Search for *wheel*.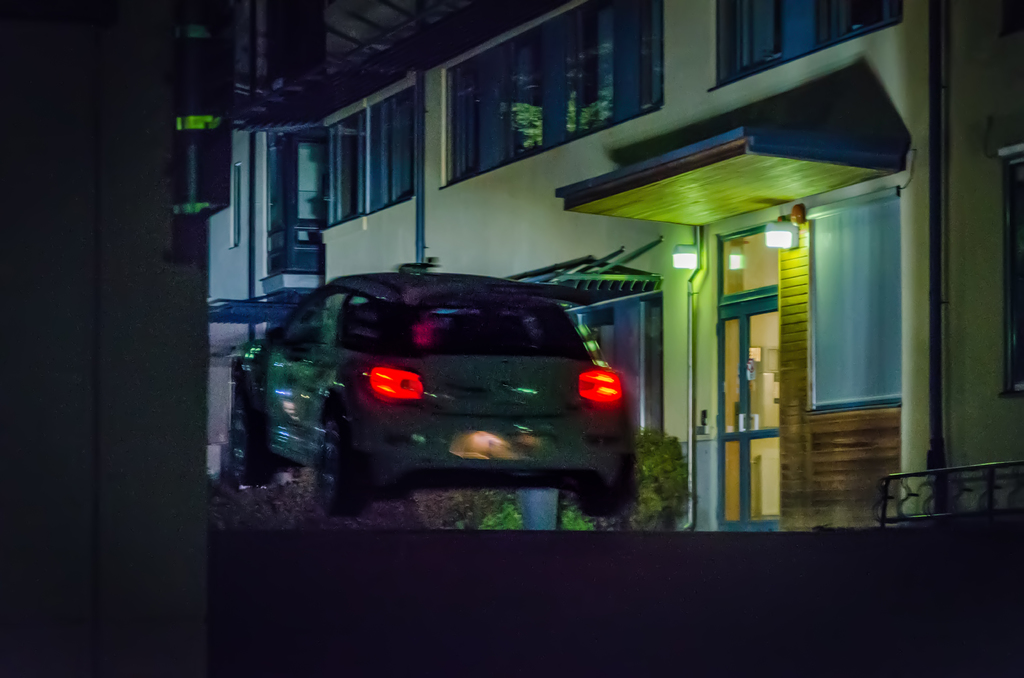
Found at rect(230, 369, 278, 485).
